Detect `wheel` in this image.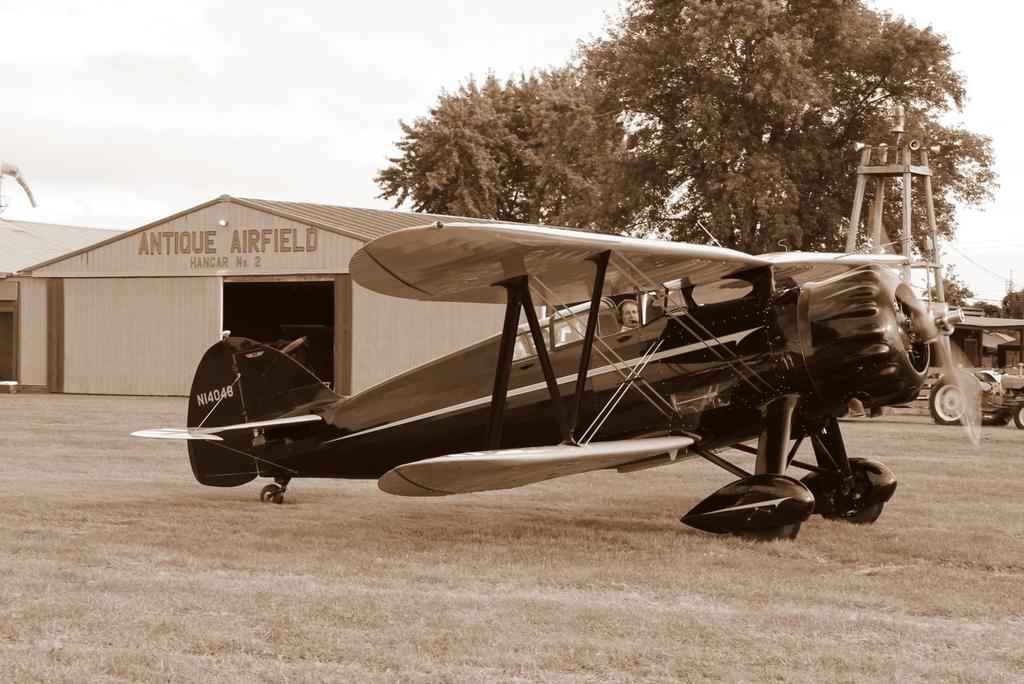
Detection: 261:486:285:504.
